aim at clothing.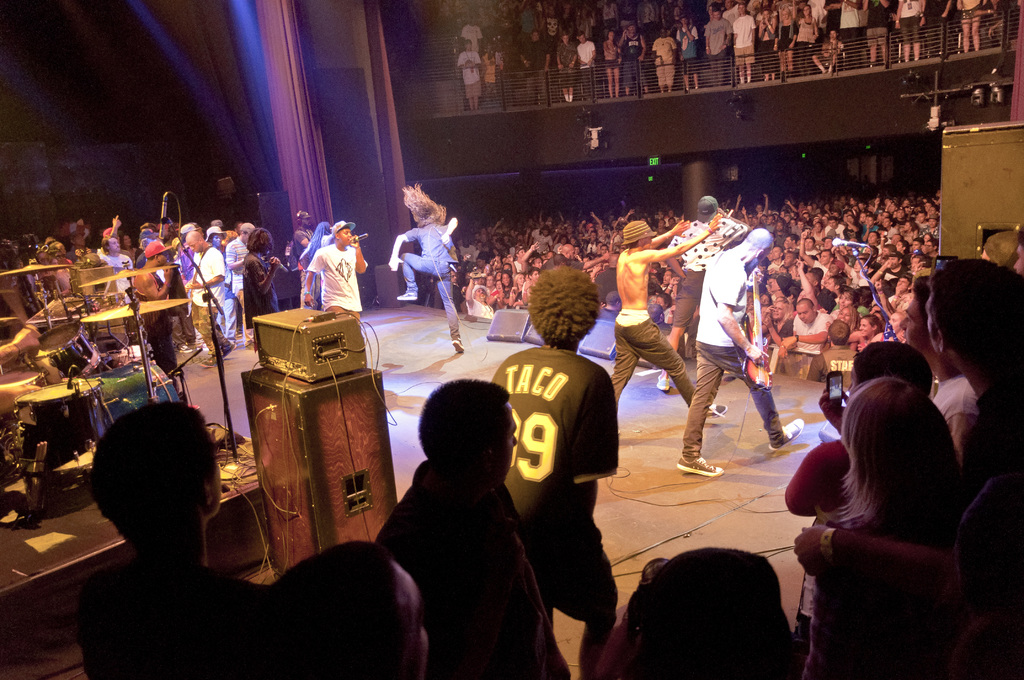
Aimed at [372,417,556,672].
